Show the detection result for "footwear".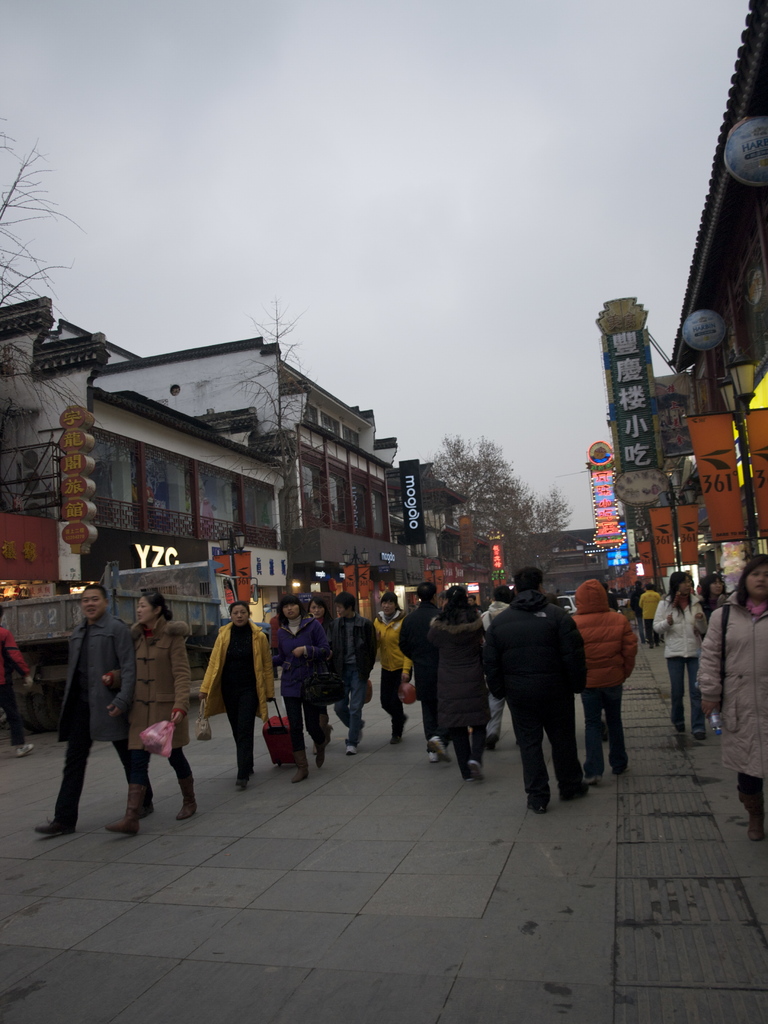
x1=525, y1=794, x2=550, y2=814.
